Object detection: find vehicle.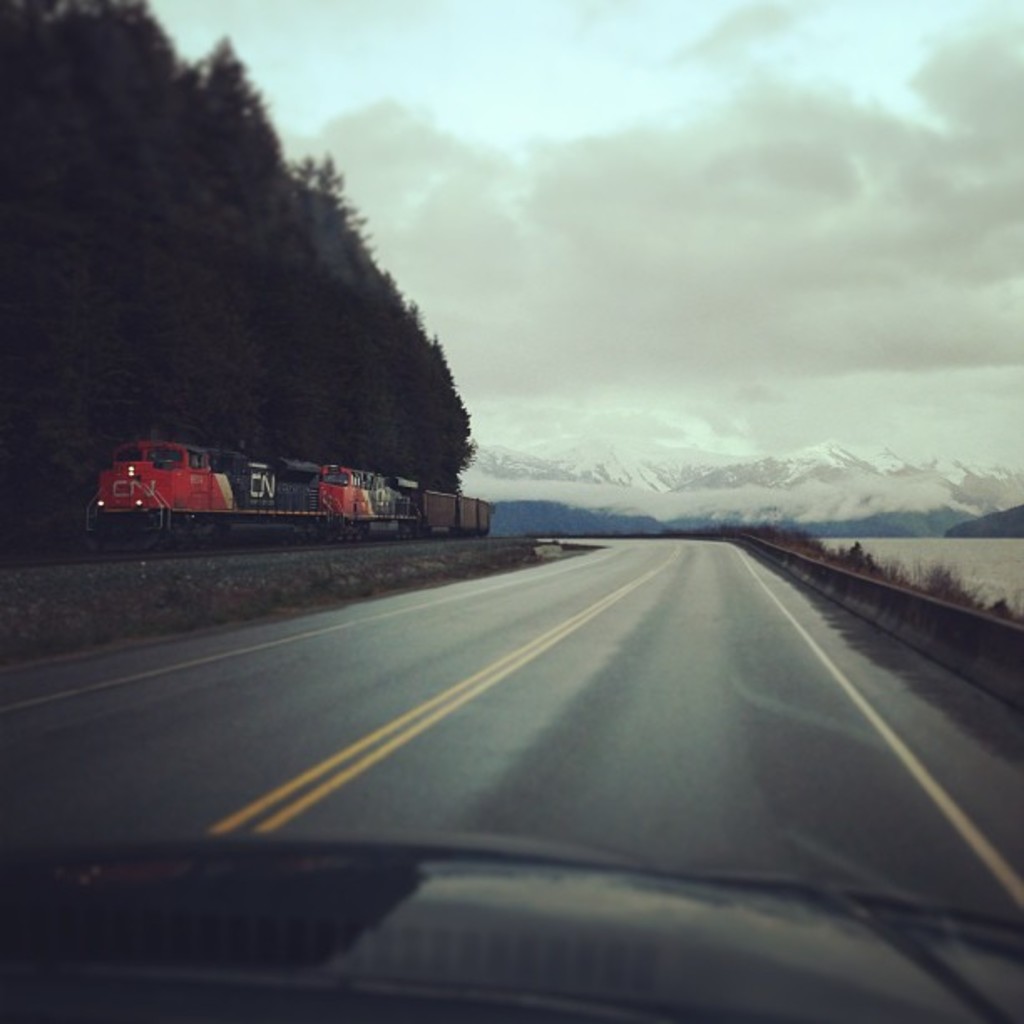
region(5, 828, 1021, 1022).
